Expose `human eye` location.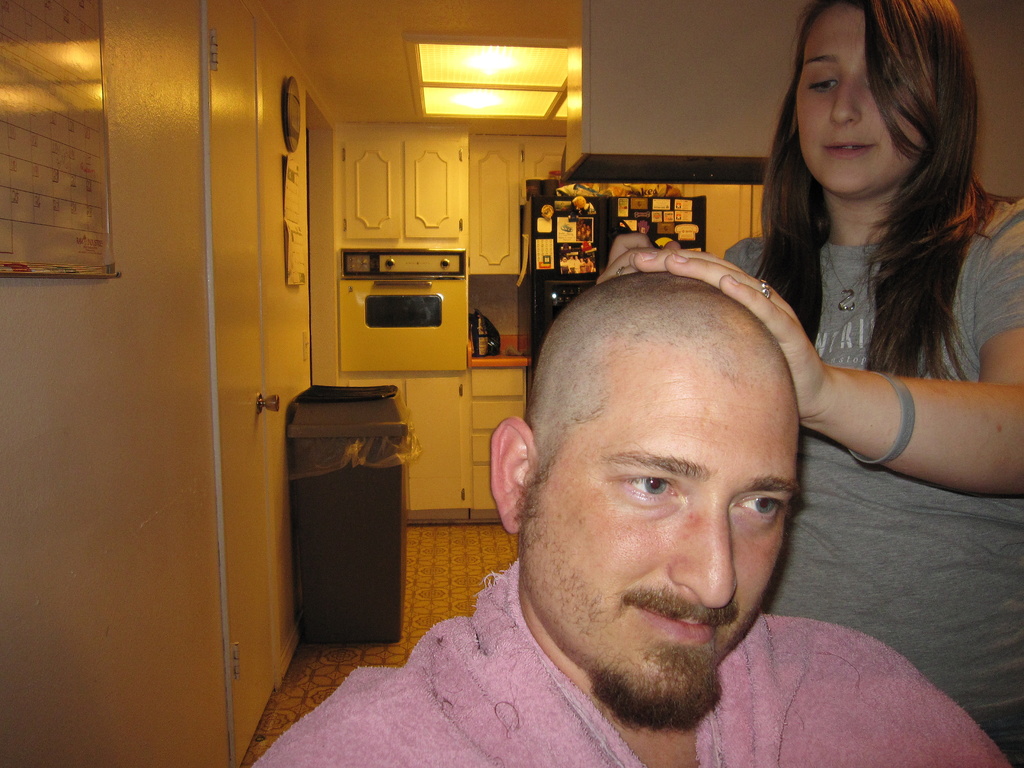
Exposed at bbox(800, 67, 834, 95).
